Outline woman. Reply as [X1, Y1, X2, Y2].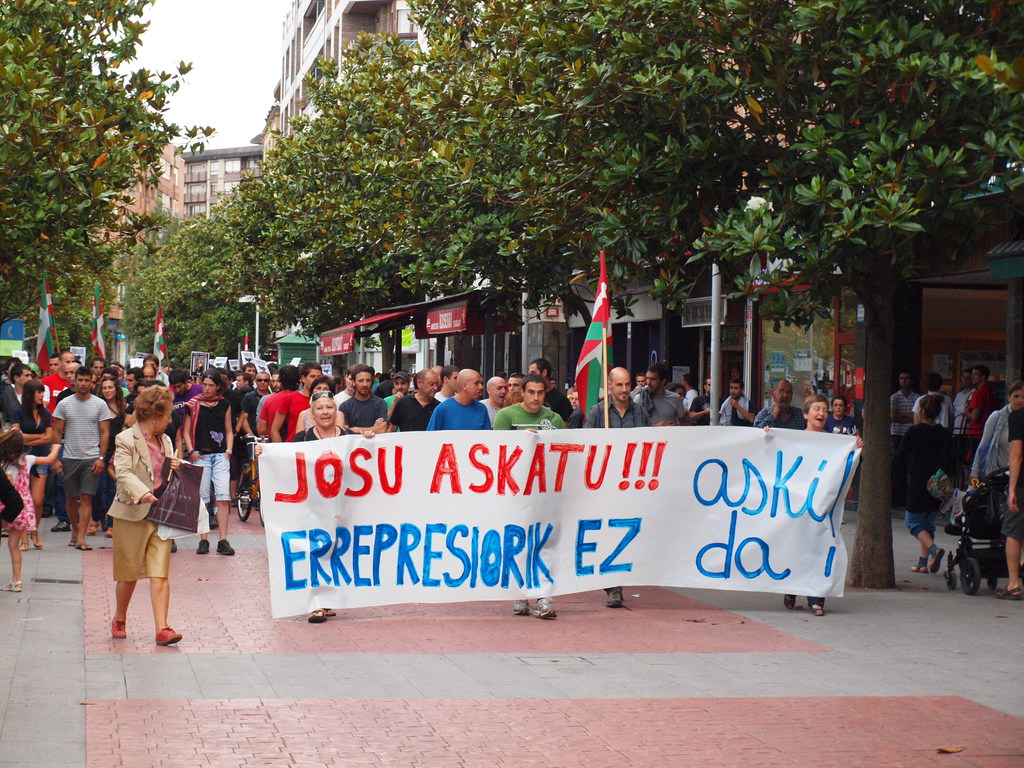
[180, 368, 235, 563].
